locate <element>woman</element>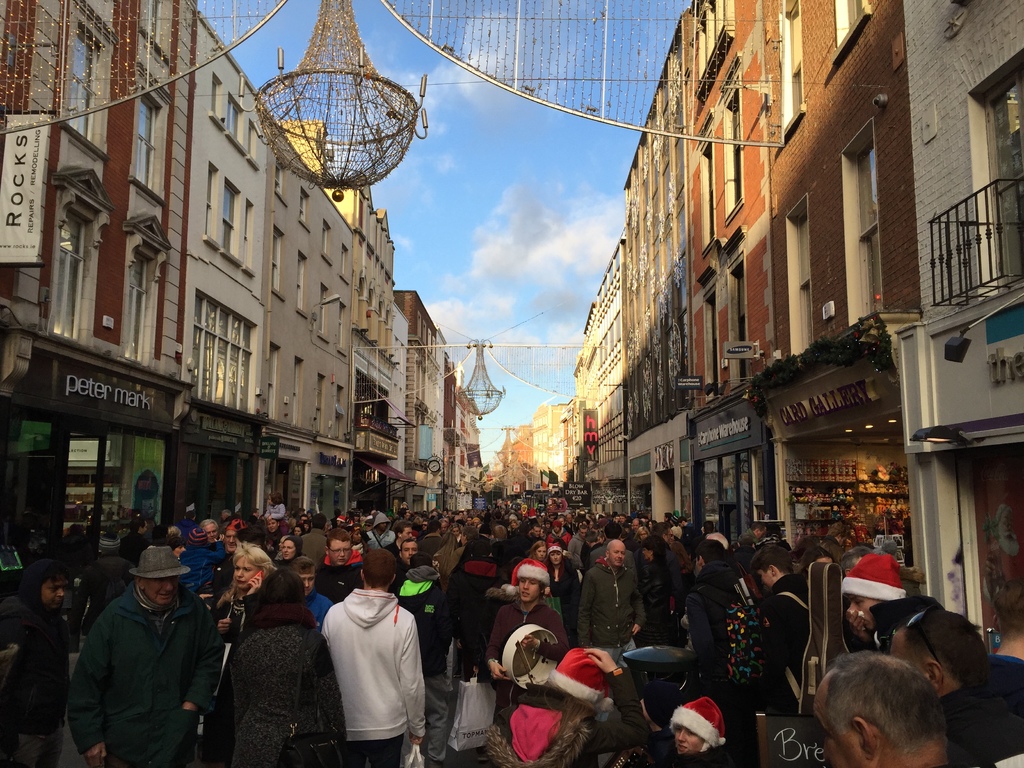
168/539/188/555
